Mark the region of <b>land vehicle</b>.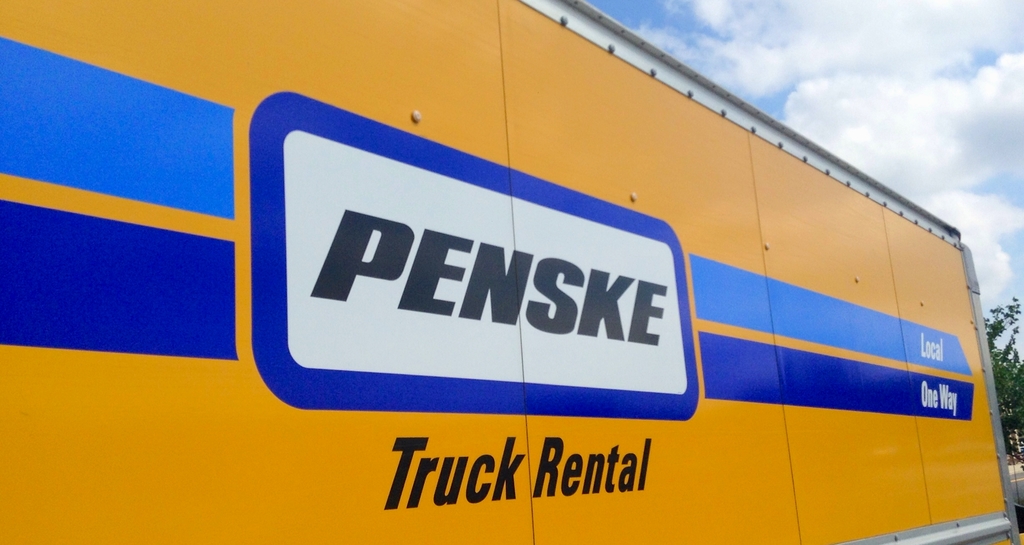
Region: [x1=0, y1=0, x2=1023, y2=544].
